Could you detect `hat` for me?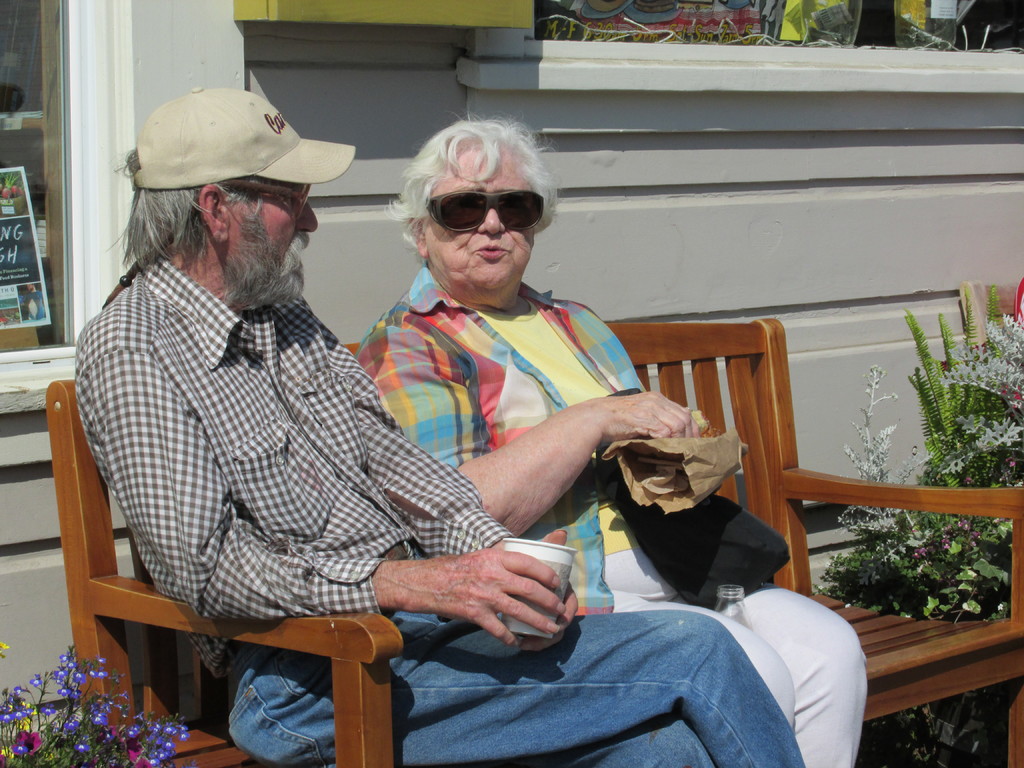
Detection result: {"left": 134, "top": 83, "right": 358, "bottom": 193}.
